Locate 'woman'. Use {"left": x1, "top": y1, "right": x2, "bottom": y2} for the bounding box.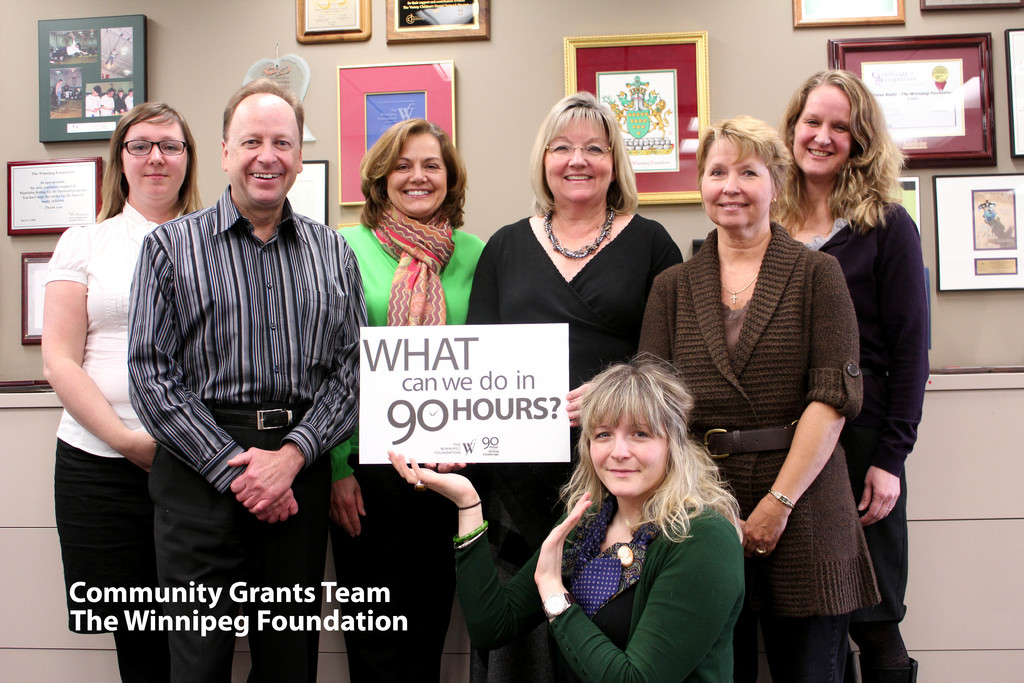
{"left": 38, "top": 94, "right": 205, "bottom": 682}.
